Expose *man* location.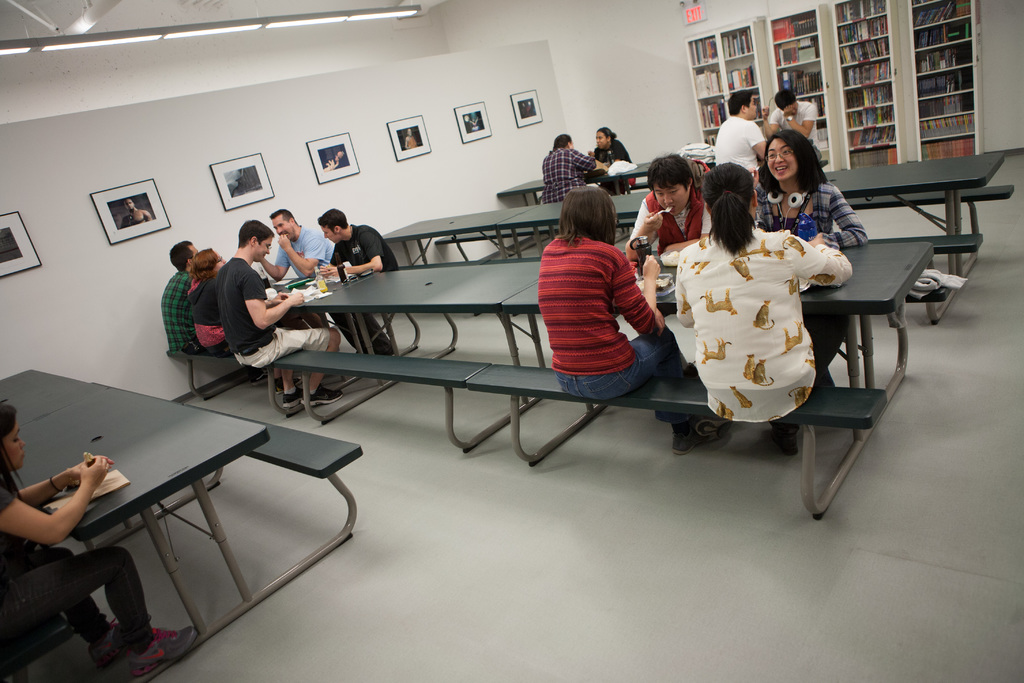
Exposed at x1=118 y1=199 x2=152 y2=229.
